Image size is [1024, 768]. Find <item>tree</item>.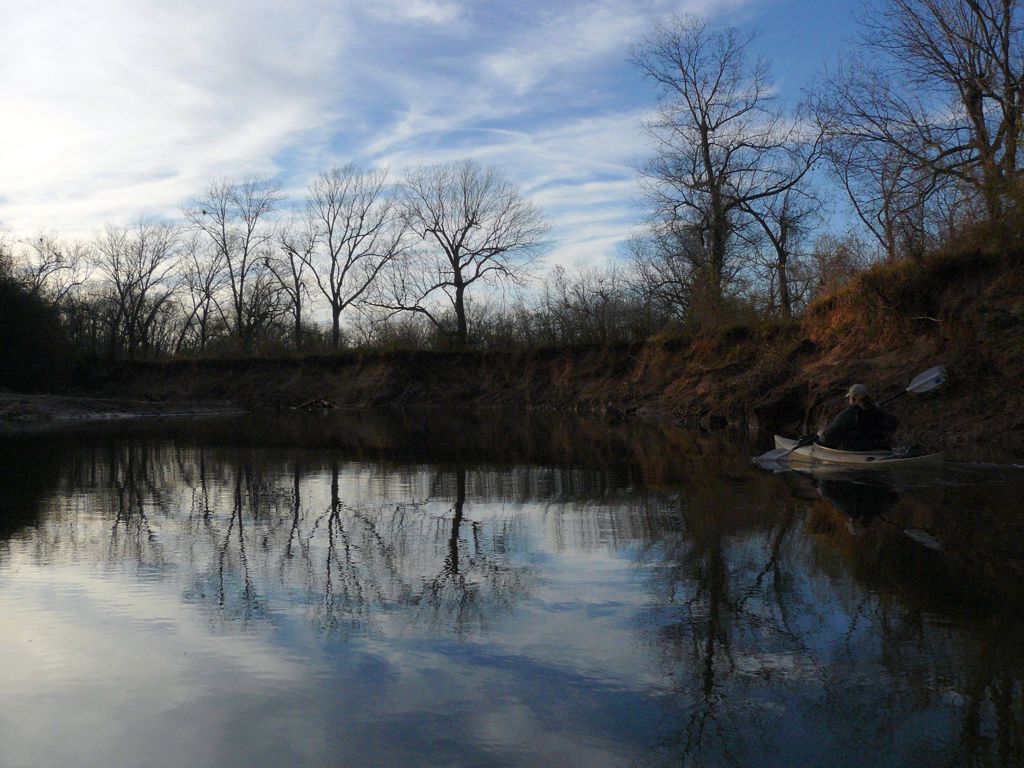
x1=0, y1=218, x2=79, y2=331.
